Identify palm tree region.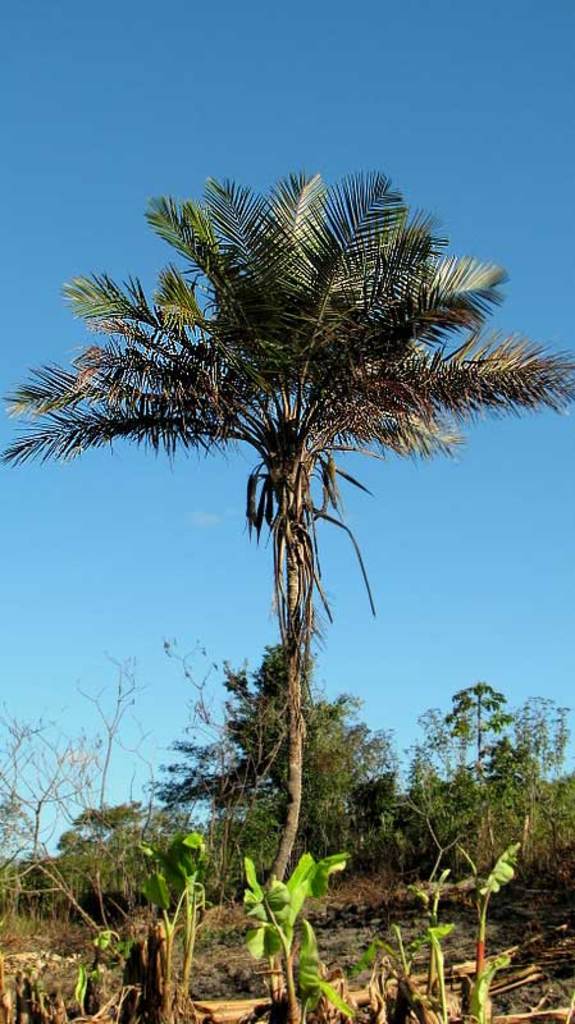
Region: 63, 191, 512, 970.
